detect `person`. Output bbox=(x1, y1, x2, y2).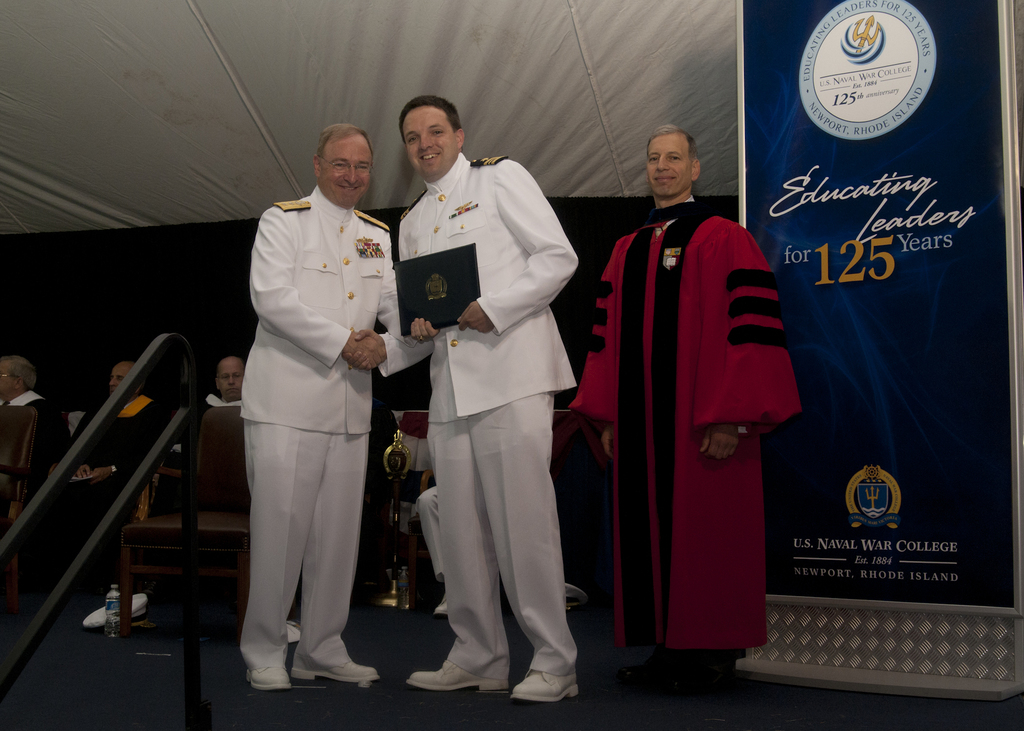
bbox=(40, 360, 164, 606).
